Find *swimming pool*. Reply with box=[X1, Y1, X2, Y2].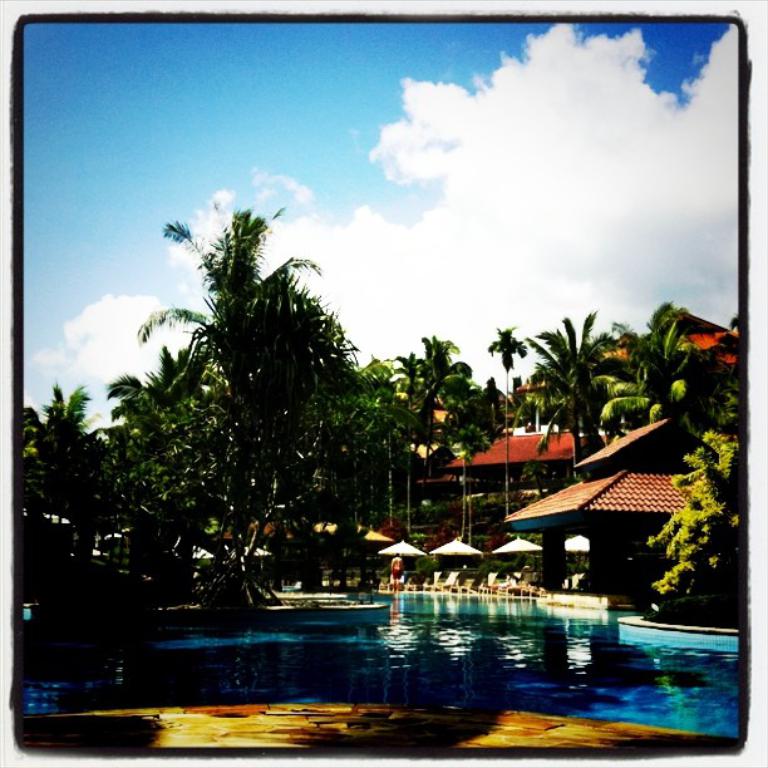
box=[5, 581, 739, 747].
